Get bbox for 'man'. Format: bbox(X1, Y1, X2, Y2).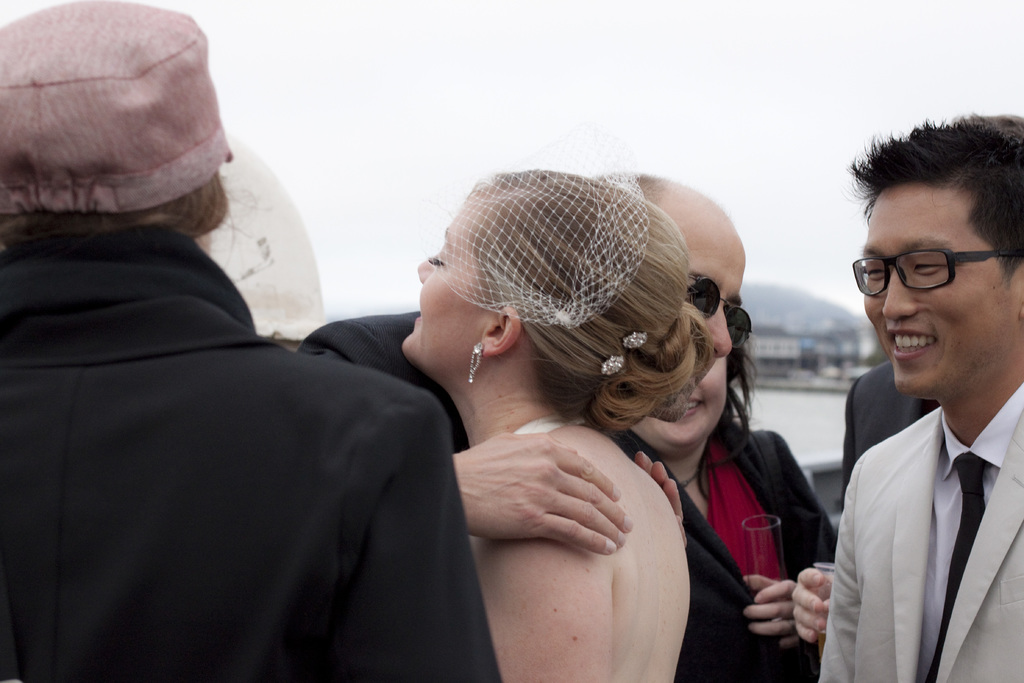
bbox(290, 158, 797, 682).
